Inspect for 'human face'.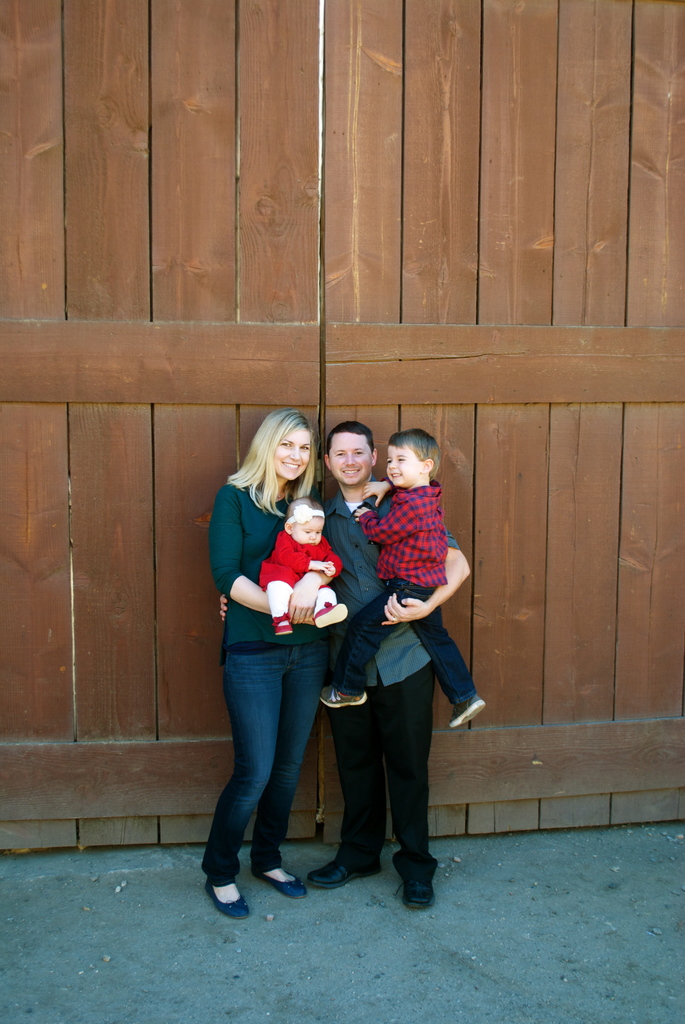
Inspection: <bbox>270, 426, 312, 486</bbox>.
